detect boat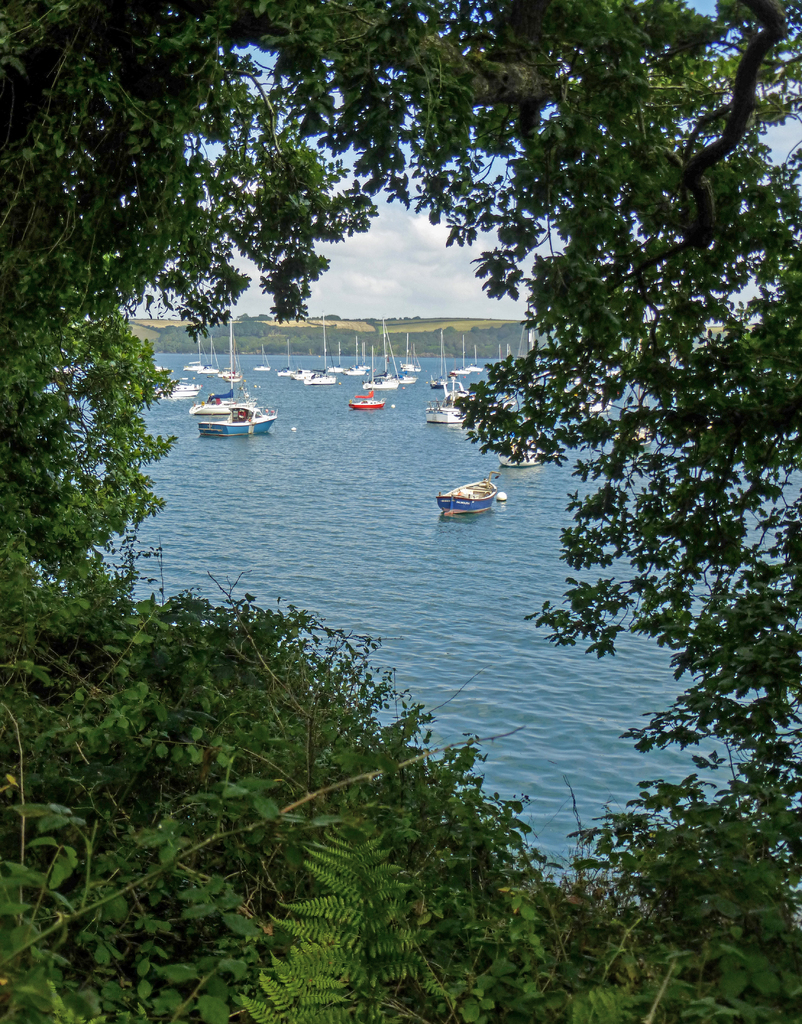
186 303 250 413
